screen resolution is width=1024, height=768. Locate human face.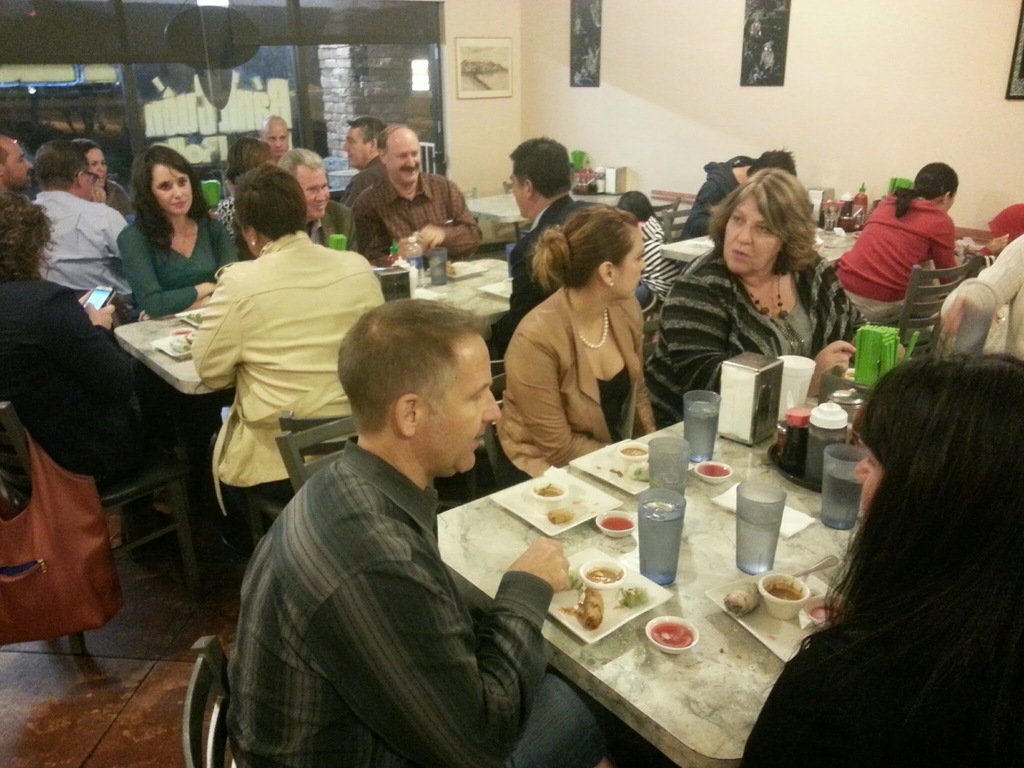
l=420, t=340, r=502, b=468.
